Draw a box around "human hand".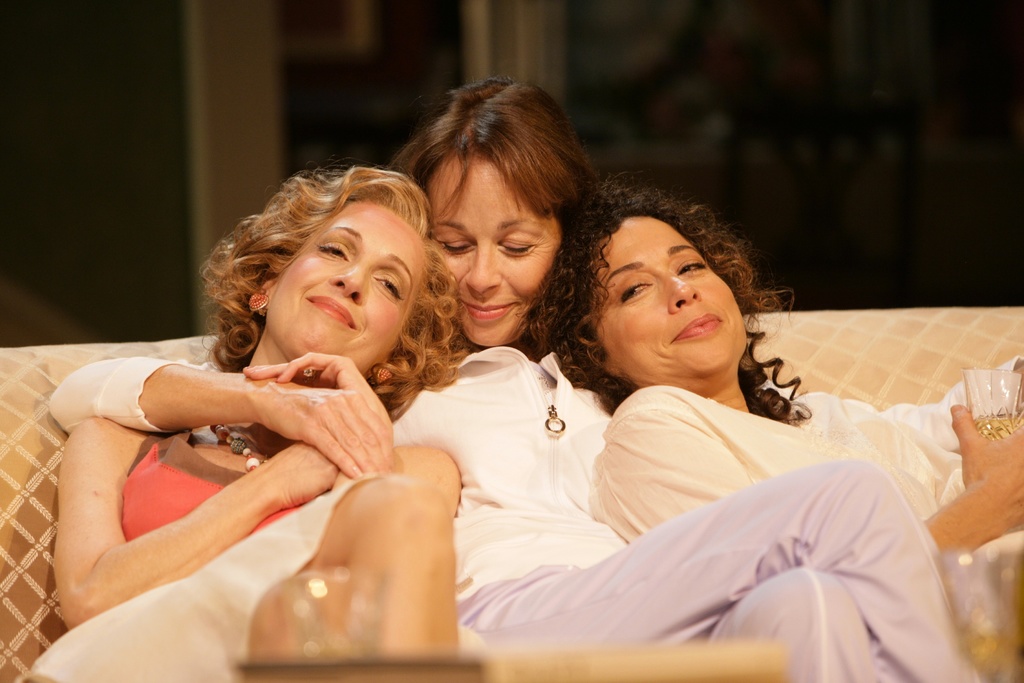
<region>948, 402, 1023, 536</region>.
